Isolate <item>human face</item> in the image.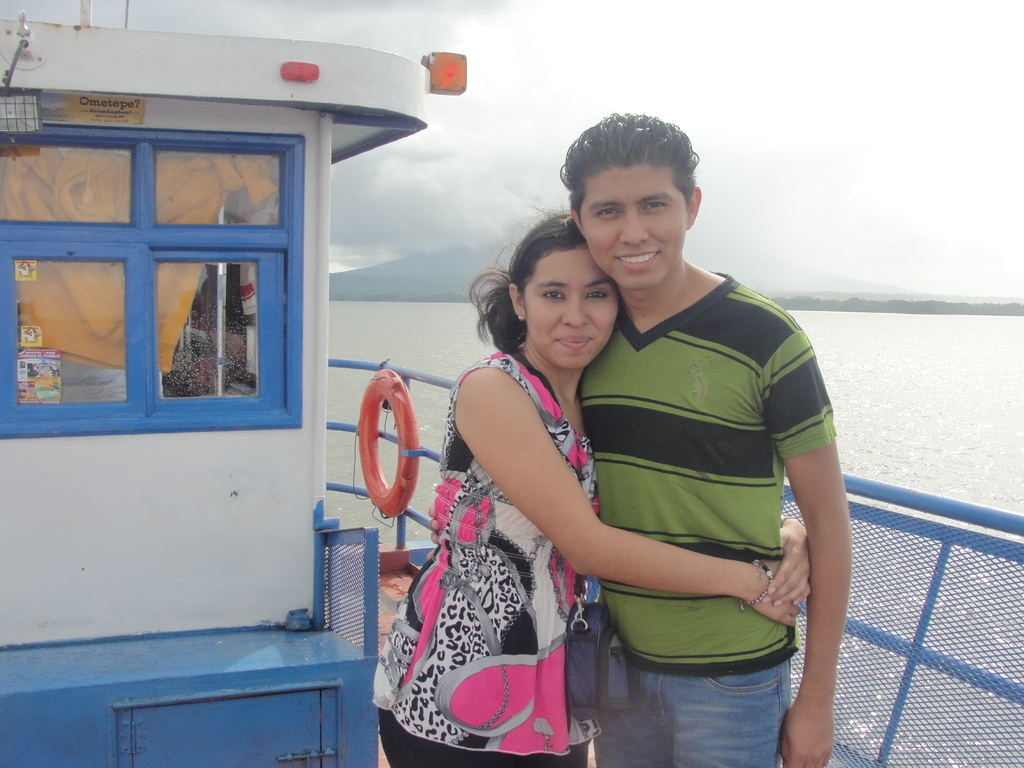
Isolated region: (525, 246, 616, 372).
